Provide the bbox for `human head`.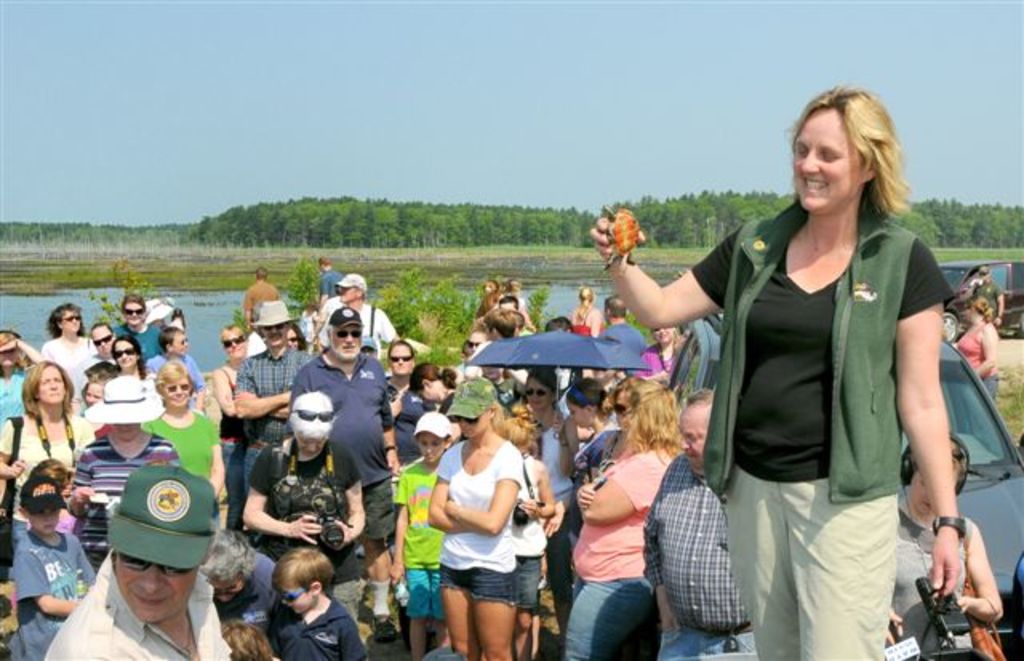
pyautogui.locateOnScreen(453, 383, 494, 437).
